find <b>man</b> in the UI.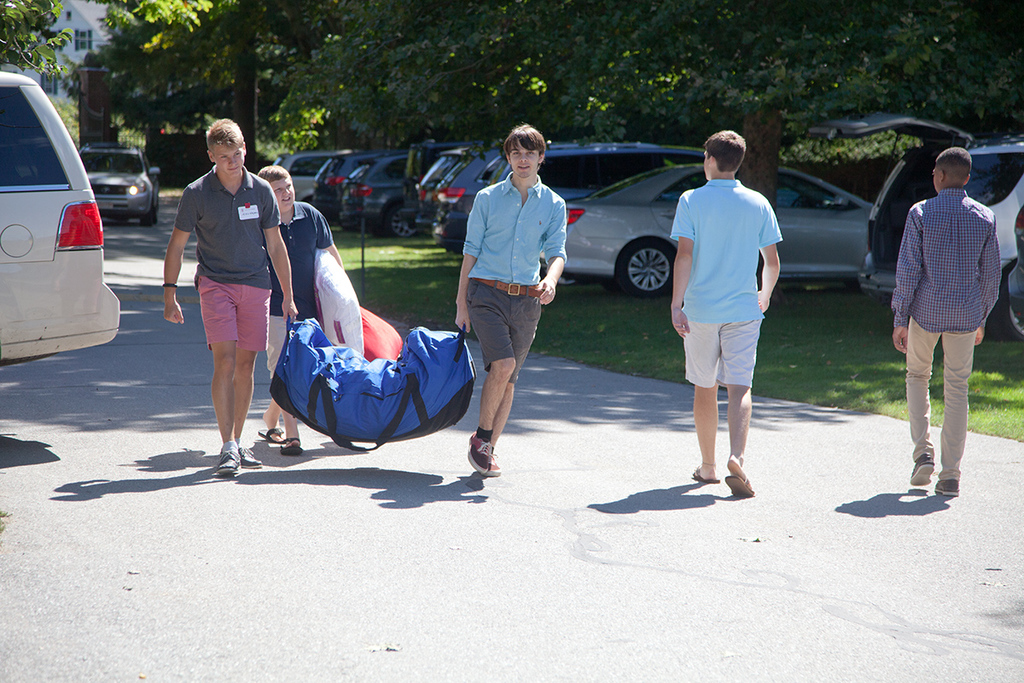
UI element at (x1=676, y1=130, x2=789, y2=502).
